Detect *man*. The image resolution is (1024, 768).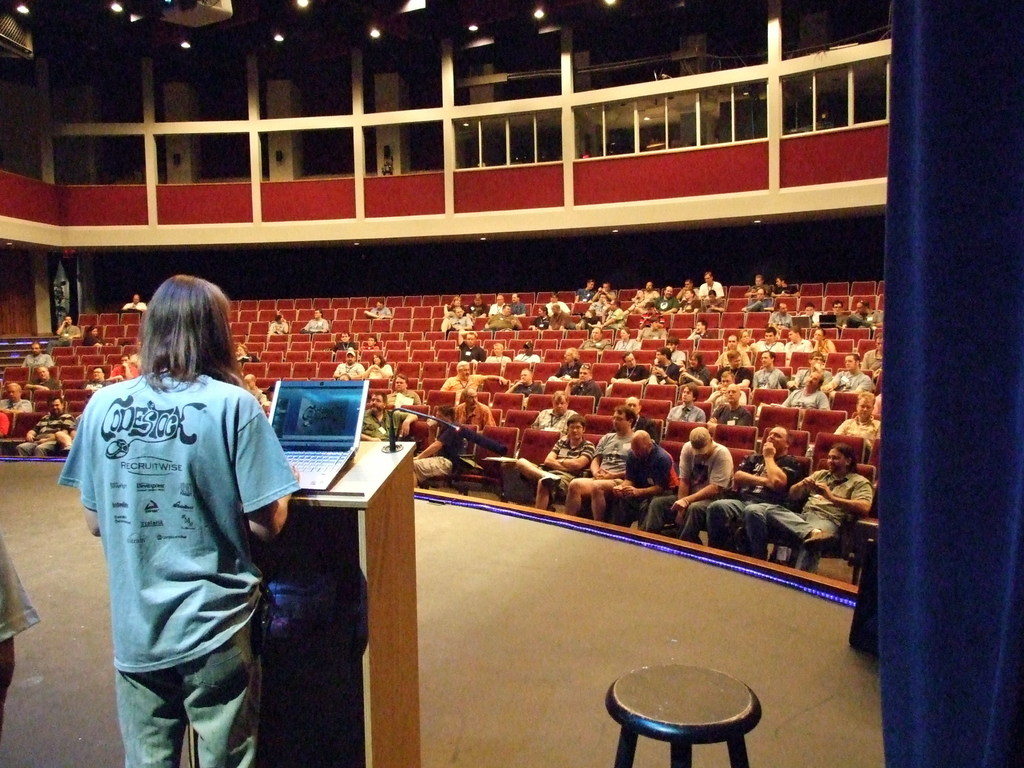
bbox=[648, 347, 678, 387].
